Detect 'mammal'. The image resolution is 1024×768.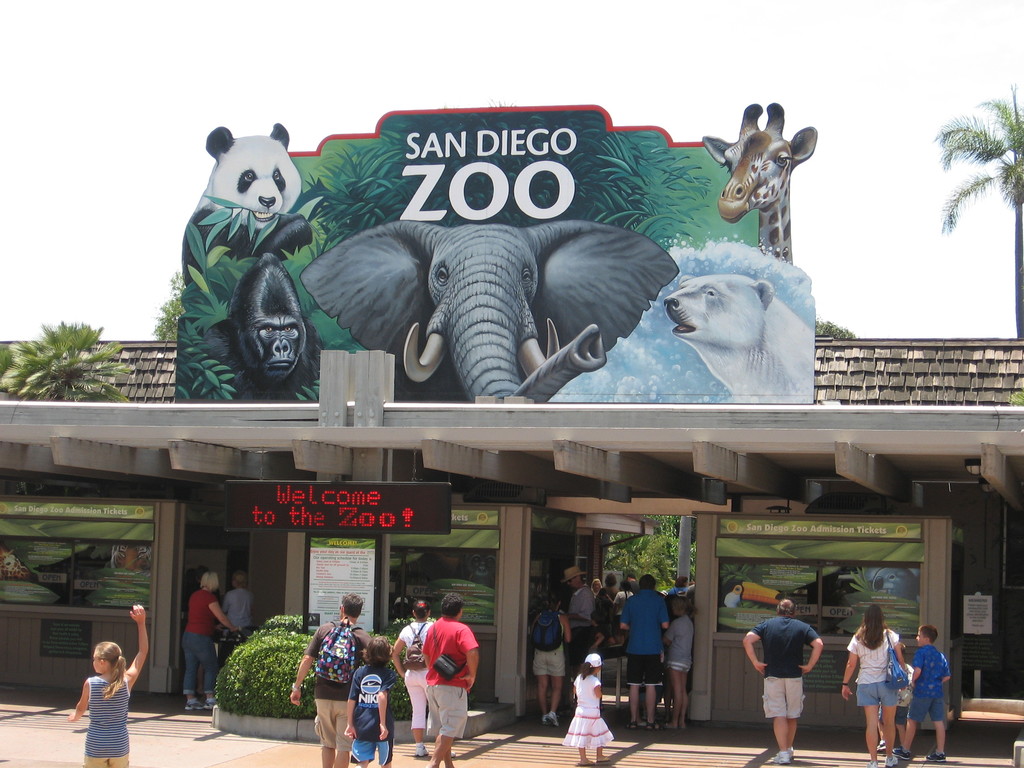
561:655:613:762.
